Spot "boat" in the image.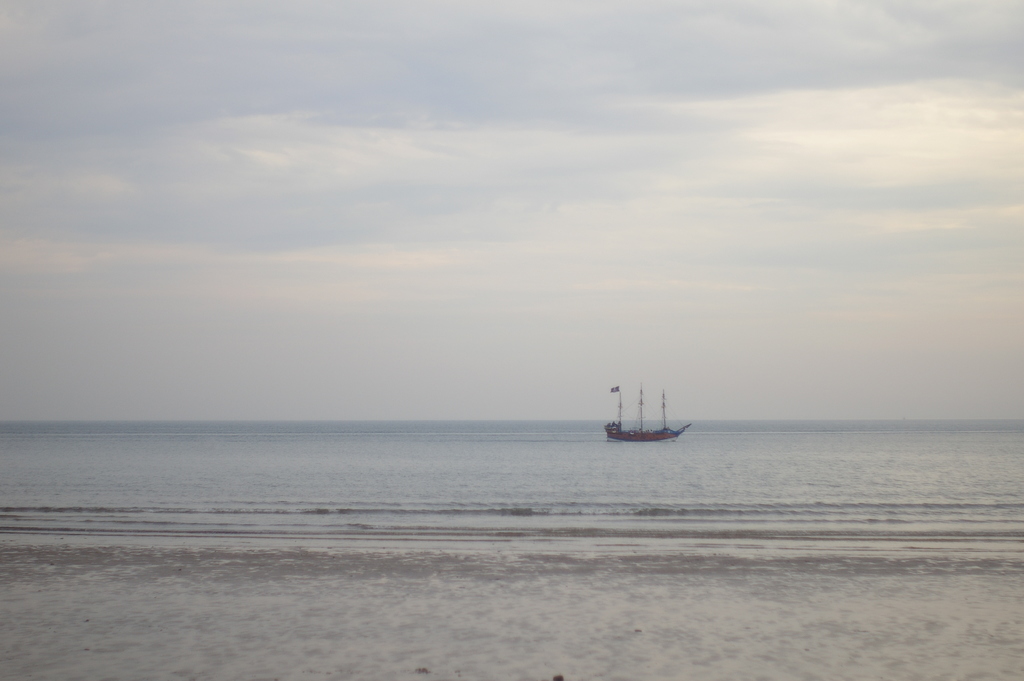
"boat" found at (left=598, top=385, right=695, bottom=454).
